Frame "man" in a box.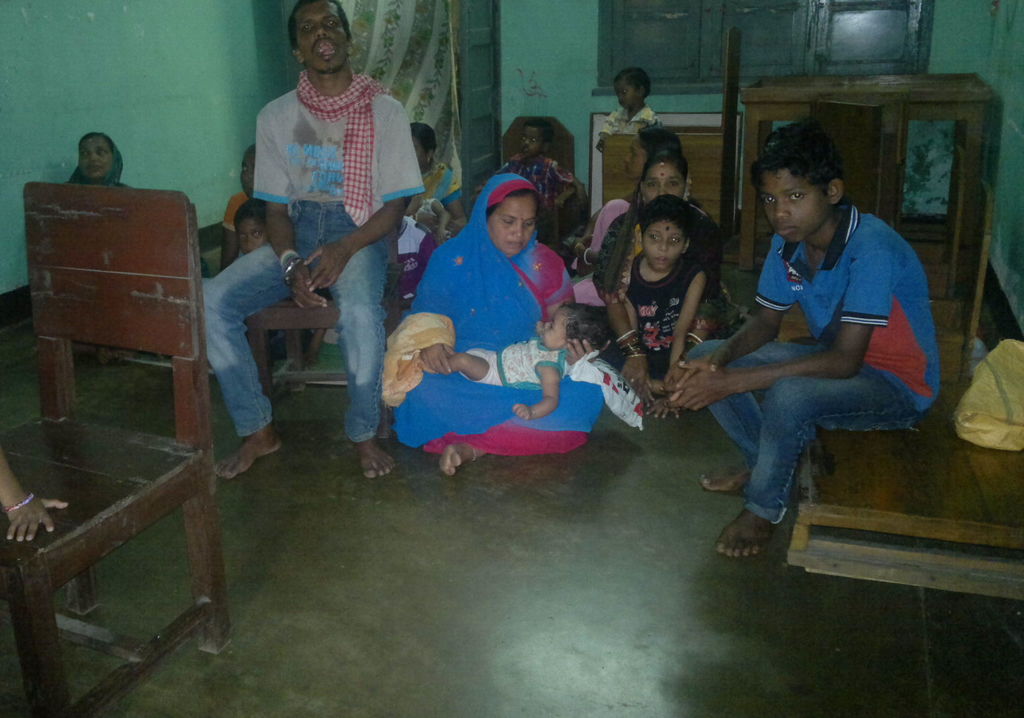
left=202, top=0, right=427, bottom=481.
